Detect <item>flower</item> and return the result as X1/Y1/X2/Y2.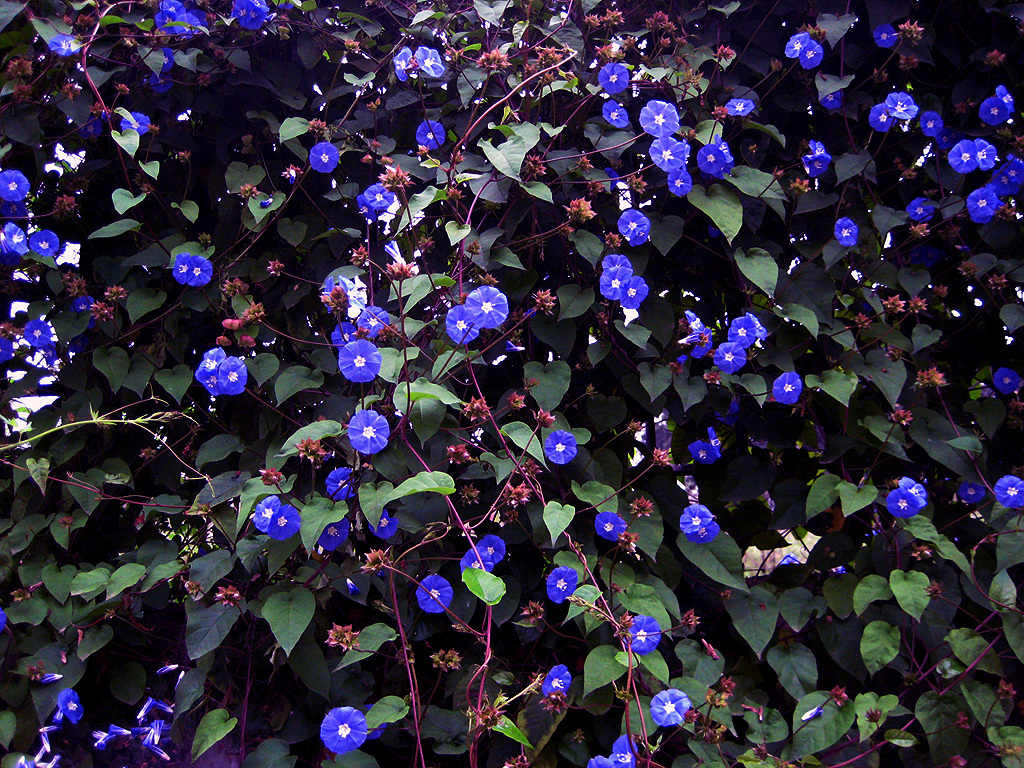
544/560/575/603.
